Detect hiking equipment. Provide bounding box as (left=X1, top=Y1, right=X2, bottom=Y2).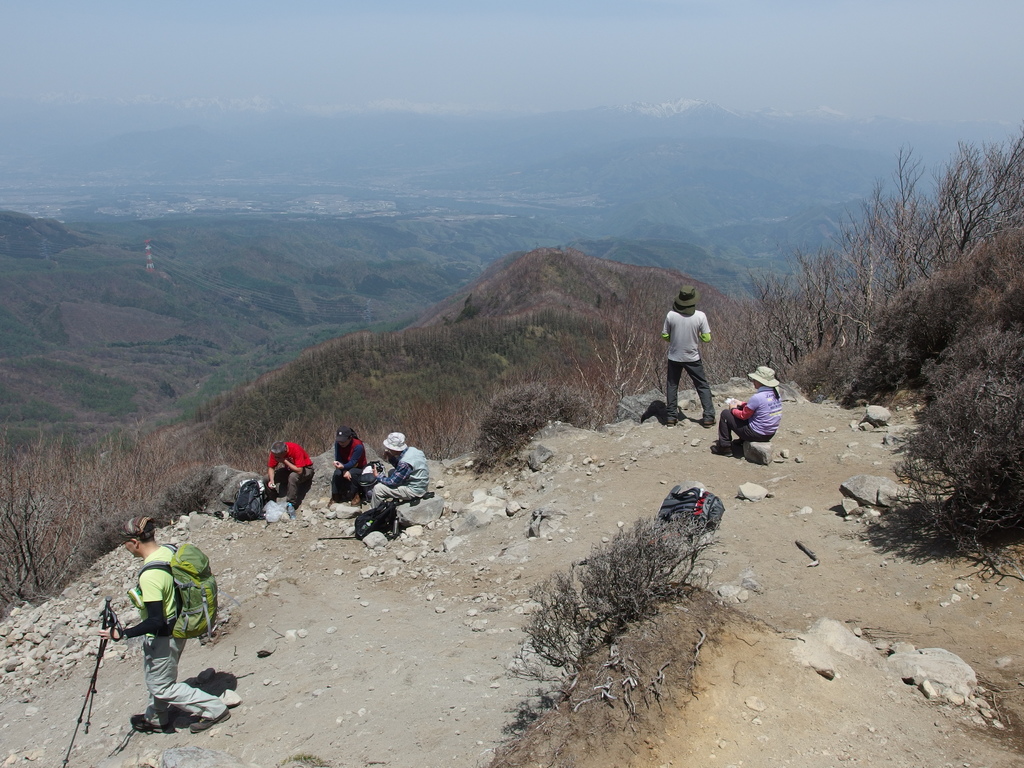
(left=124, top=541, right=218, bottom=646).
